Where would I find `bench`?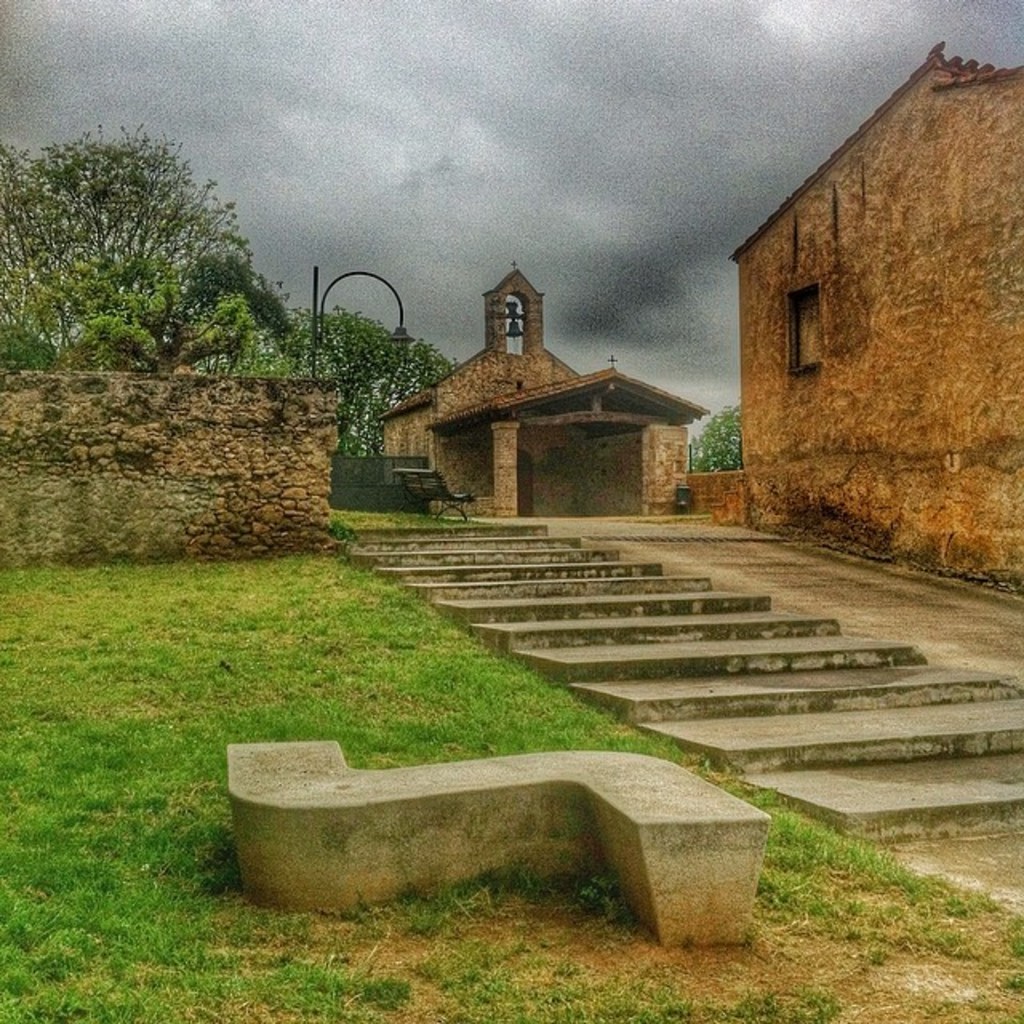
At {"x1": 398, "y1": 472, "x2": 478, "y2": 518}.
